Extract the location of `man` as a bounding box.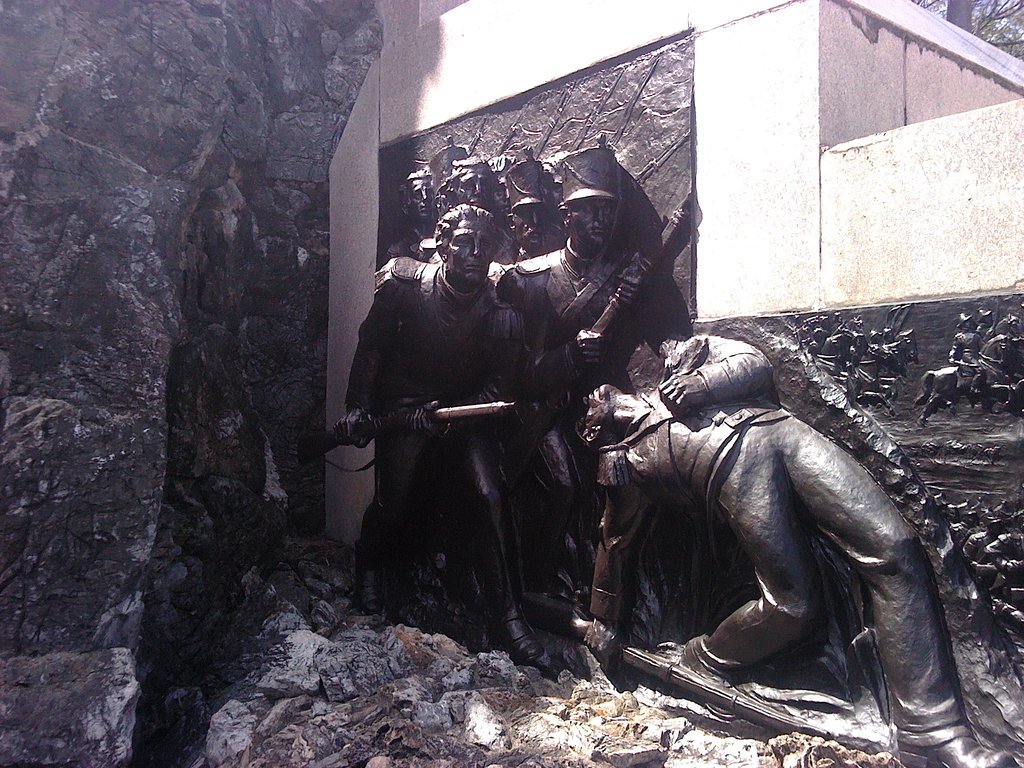
(left=499, top=142, right=564, bottom=256).
